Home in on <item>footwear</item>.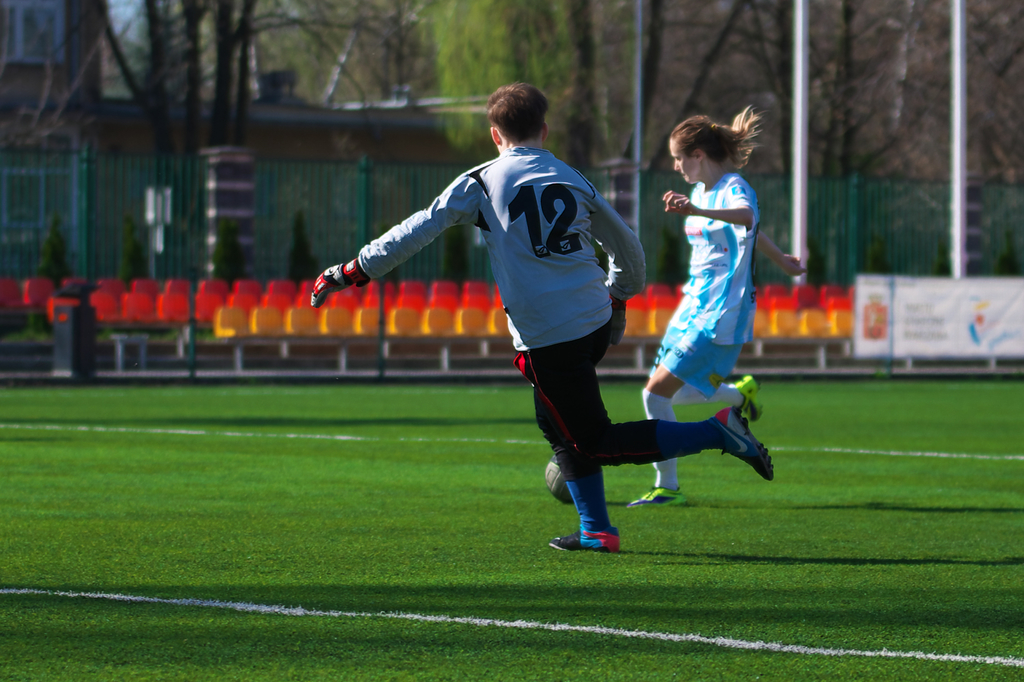
Homed in at crop(630, 486, 693, 508).
